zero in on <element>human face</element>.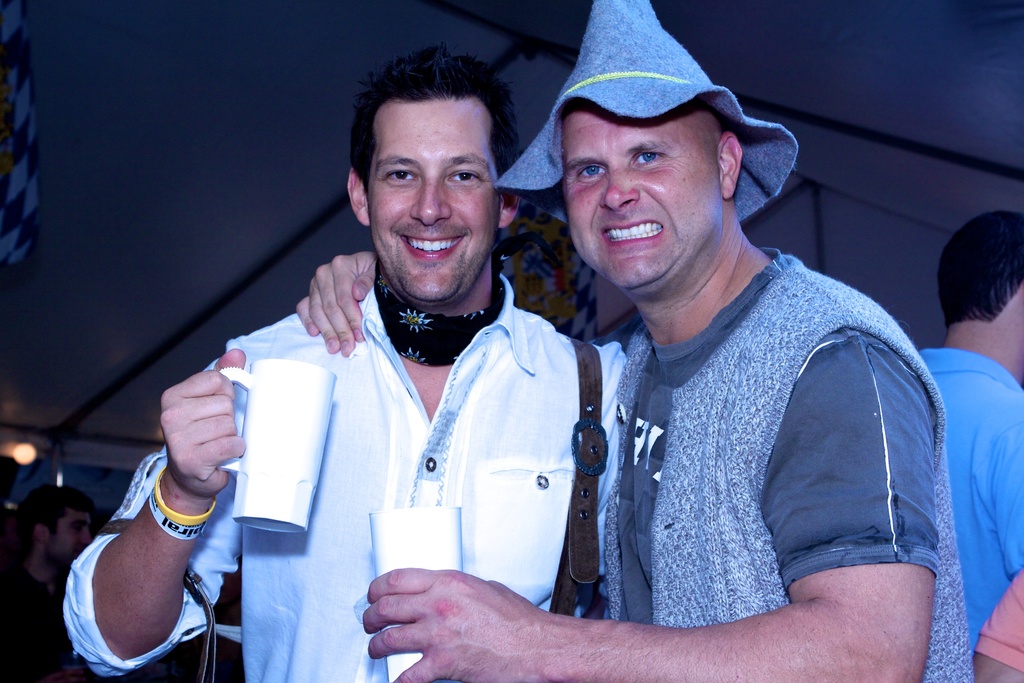
Zeroed in: region(47, 514, 95, 562).
